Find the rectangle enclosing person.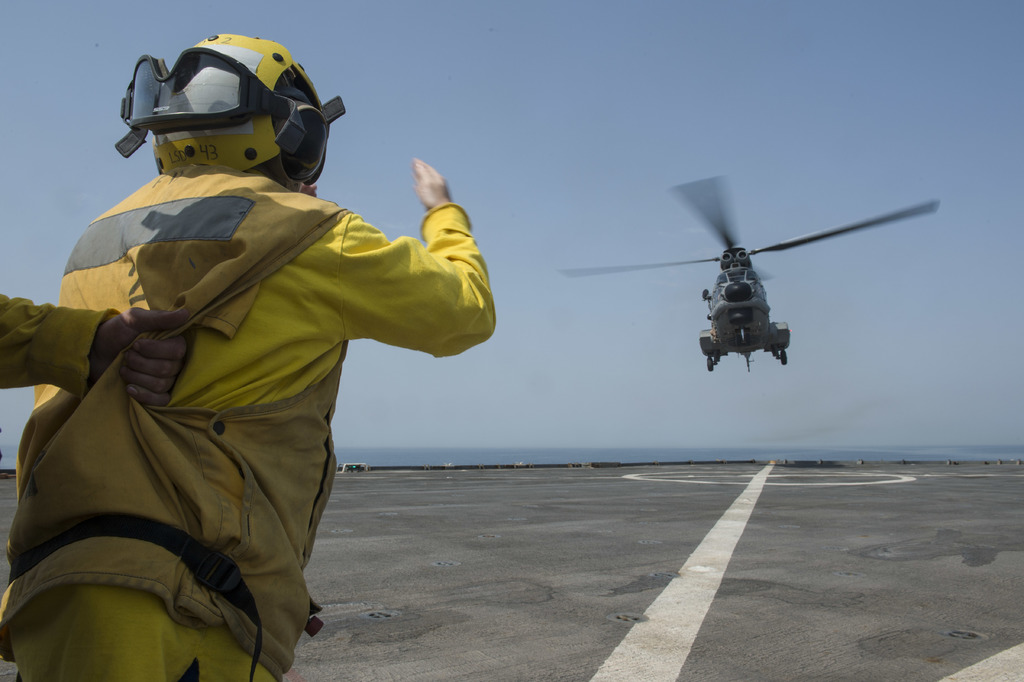
[0,288,189,410].
